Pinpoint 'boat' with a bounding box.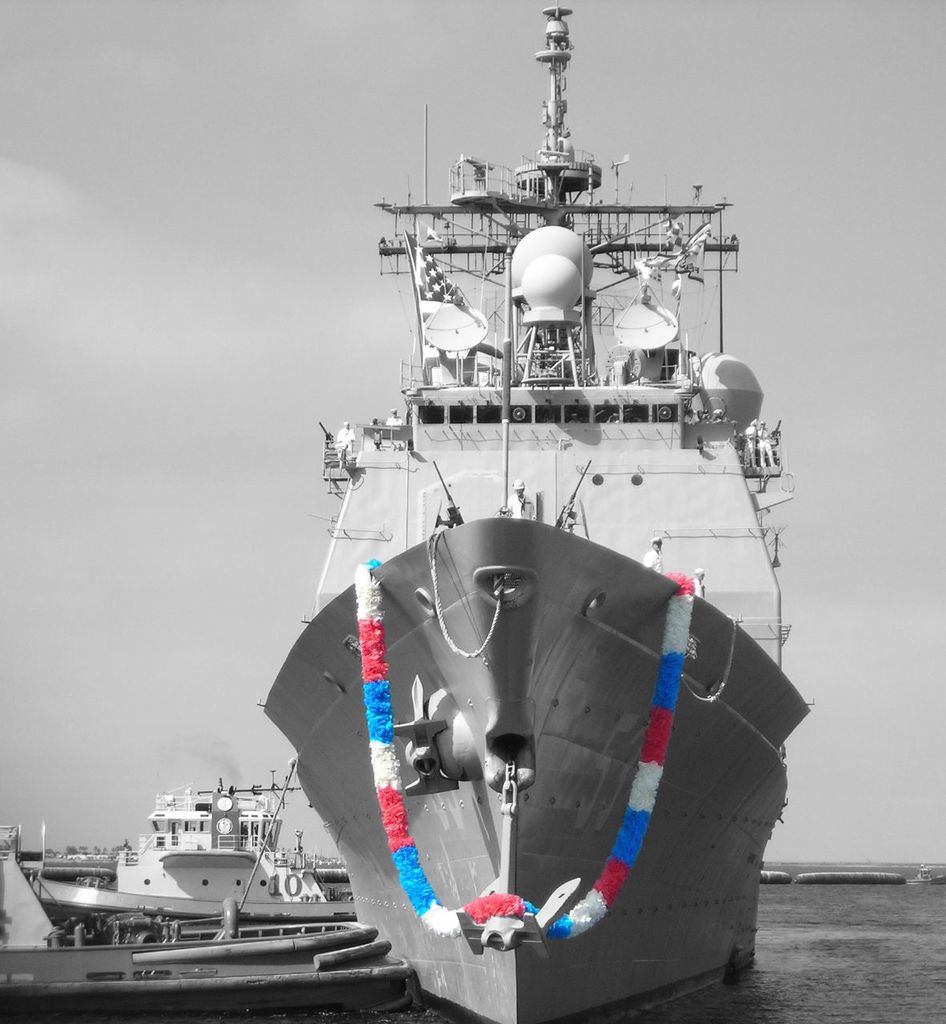
x1=229 y1=0 x2=839 y2=1023.
